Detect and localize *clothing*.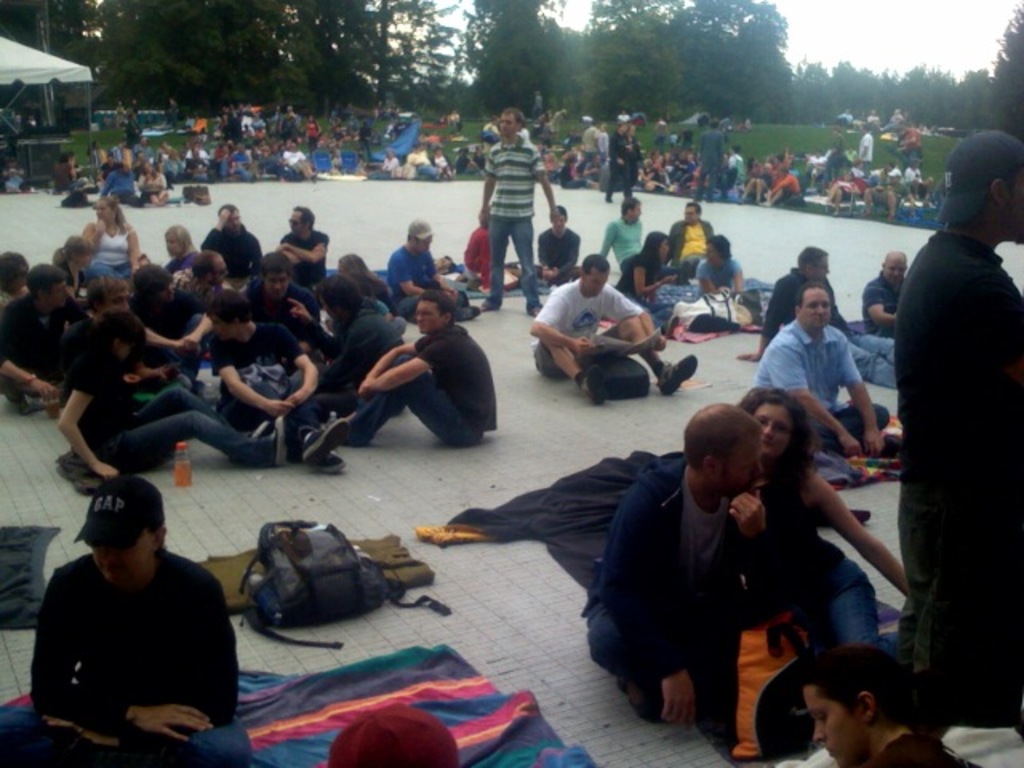
Localized at 763:264:898:386.
